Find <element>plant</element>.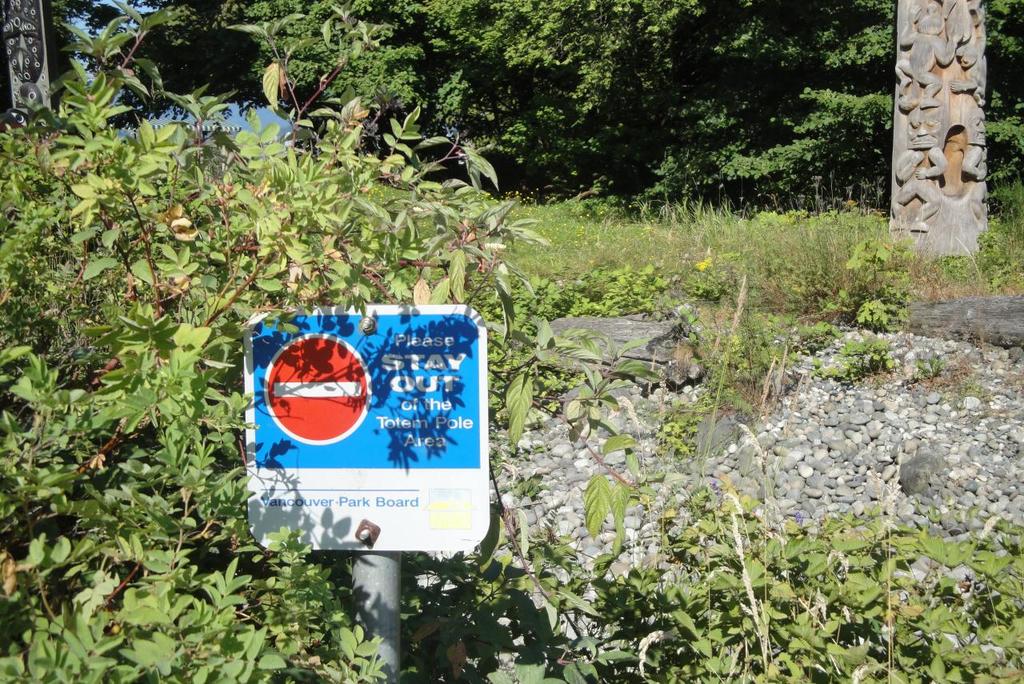
box=[646, 470, 799, 683].
